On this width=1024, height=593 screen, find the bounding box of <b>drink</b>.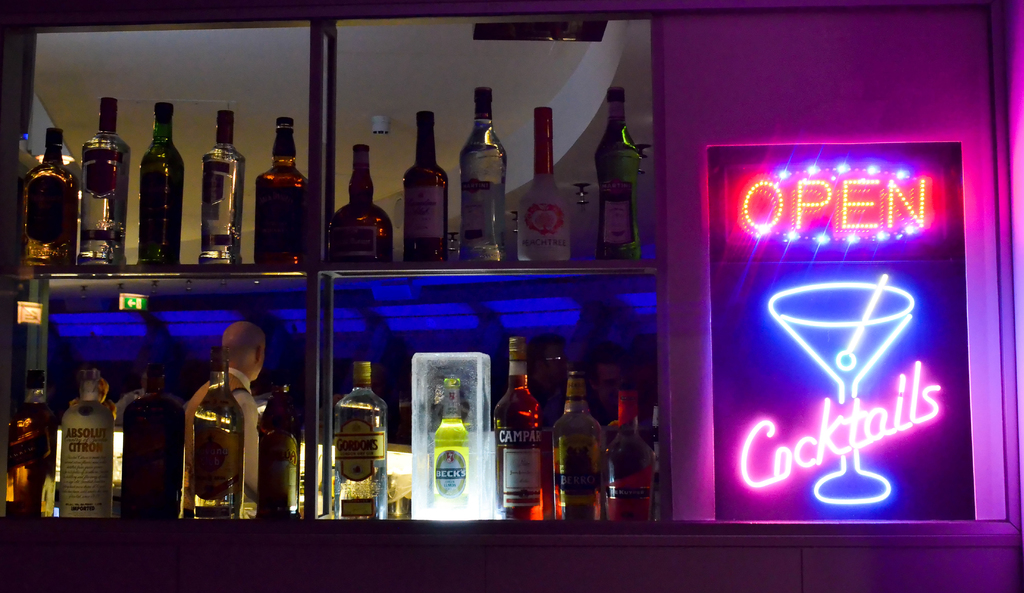
Bounding box: (196, 110, 243, 270).
